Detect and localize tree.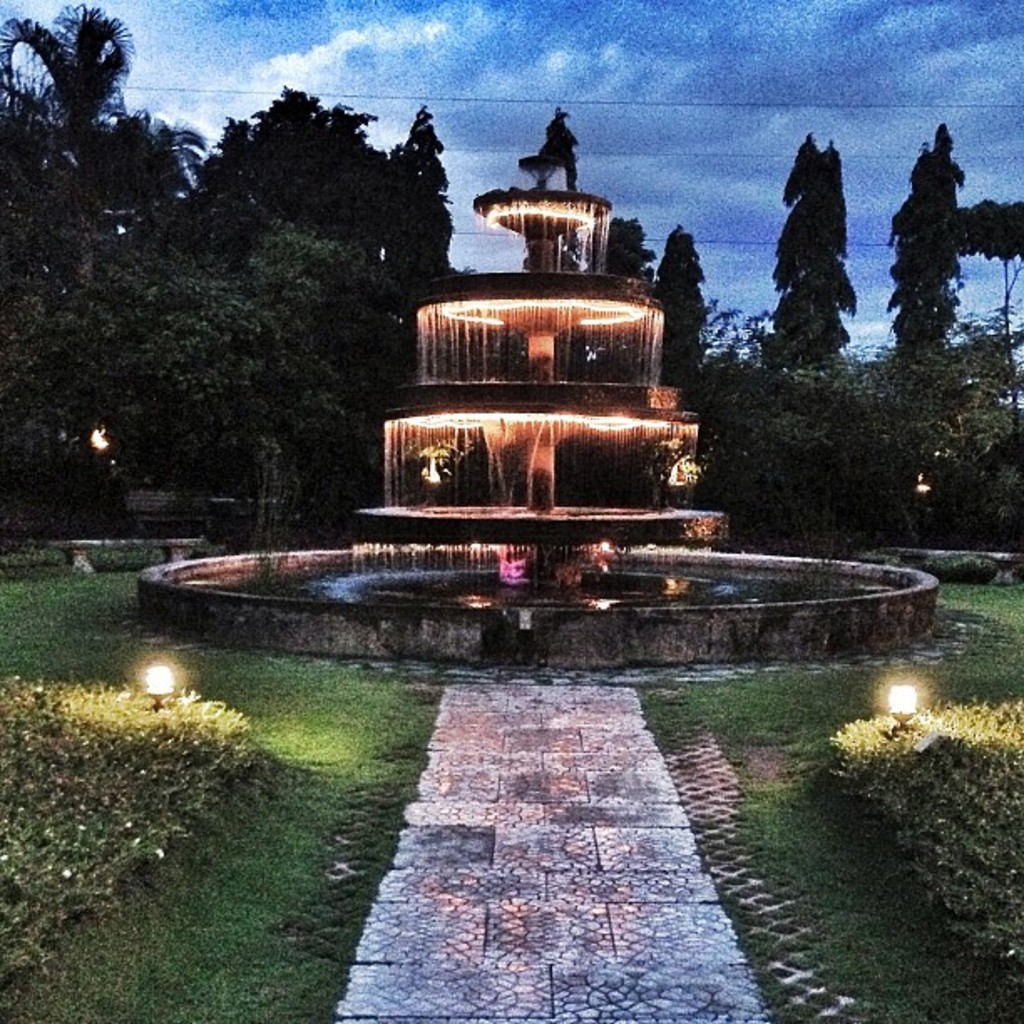
Localized at <box>542,95,576,194</box>.
